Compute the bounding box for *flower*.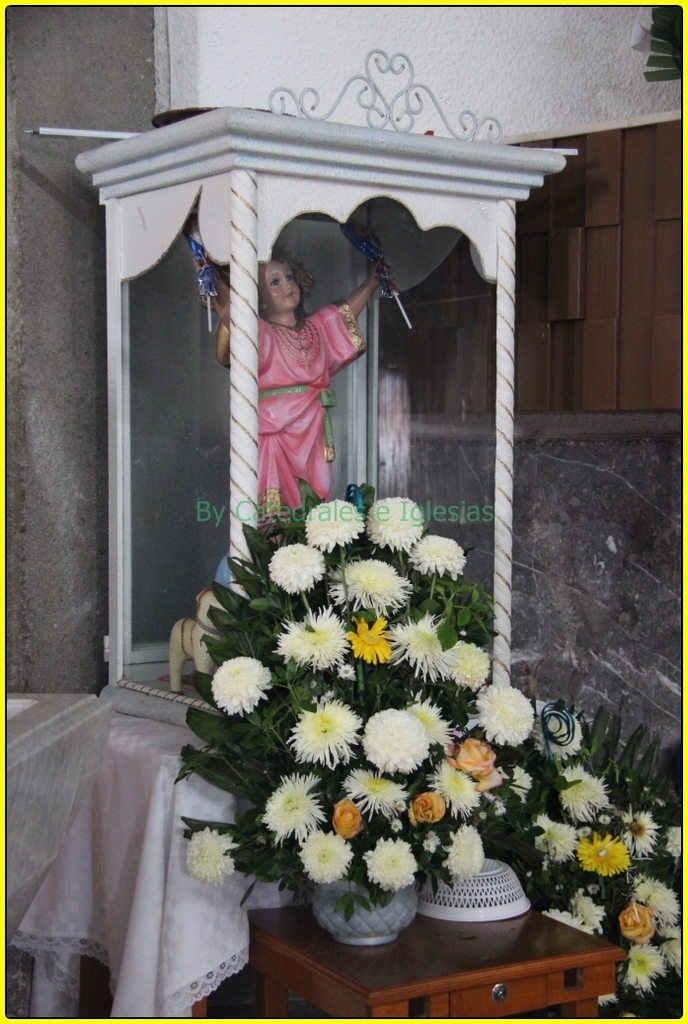
(left=411, top=788, right=446, bottom=822).
